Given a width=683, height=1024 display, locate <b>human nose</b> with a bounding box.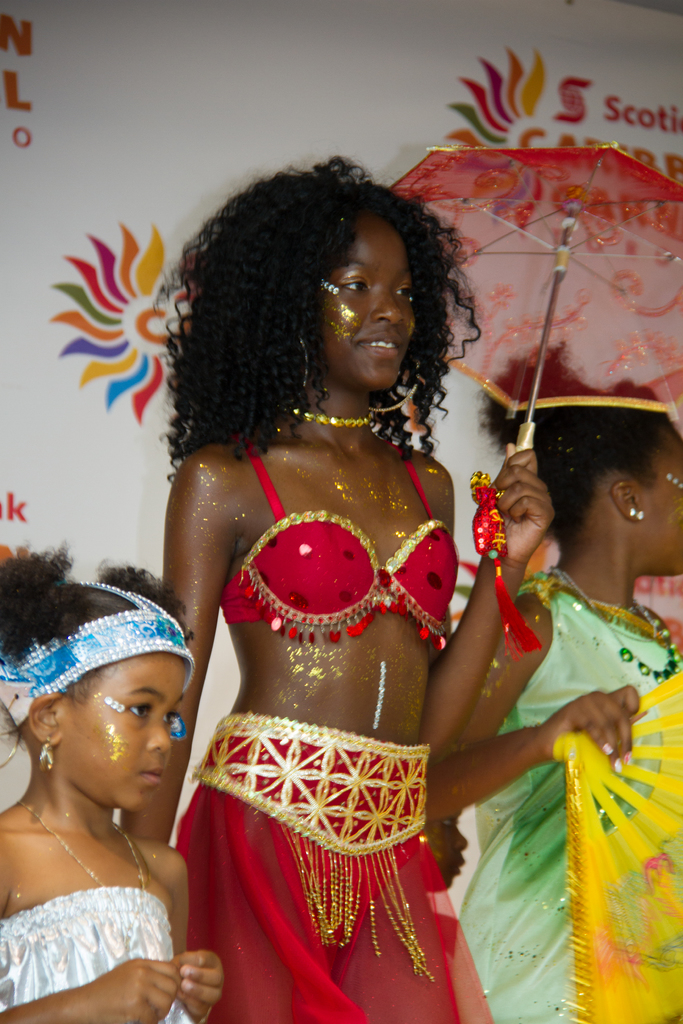
Located: region(144, 720, 172, 758).
